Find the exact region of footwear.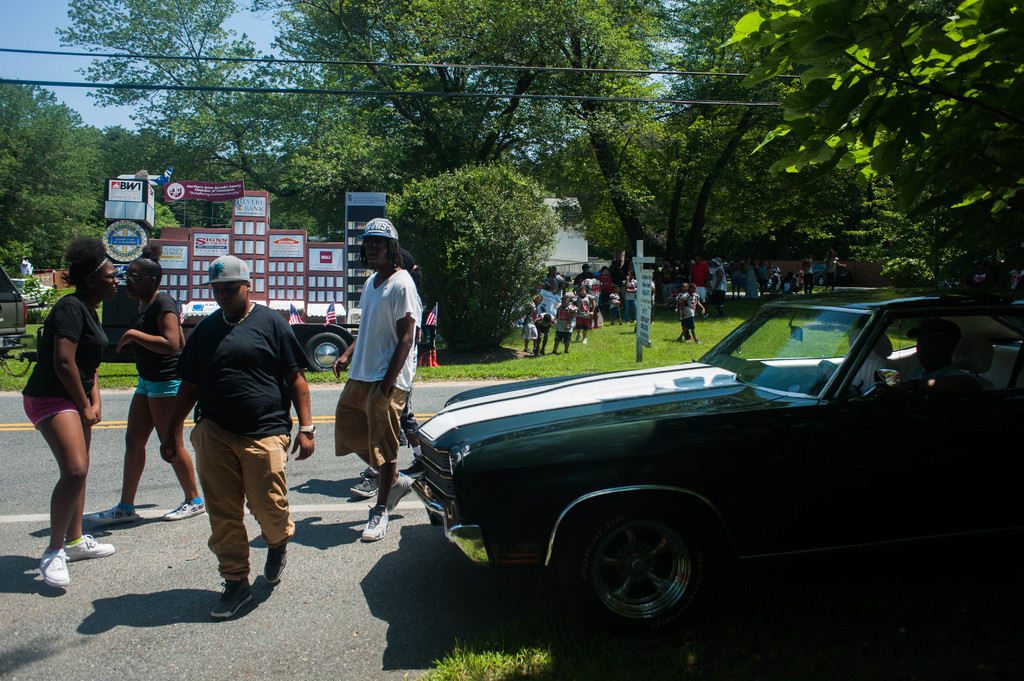
Exact region: {"left": 359, "top": 508, "right": 389, "bottom": 542}.
